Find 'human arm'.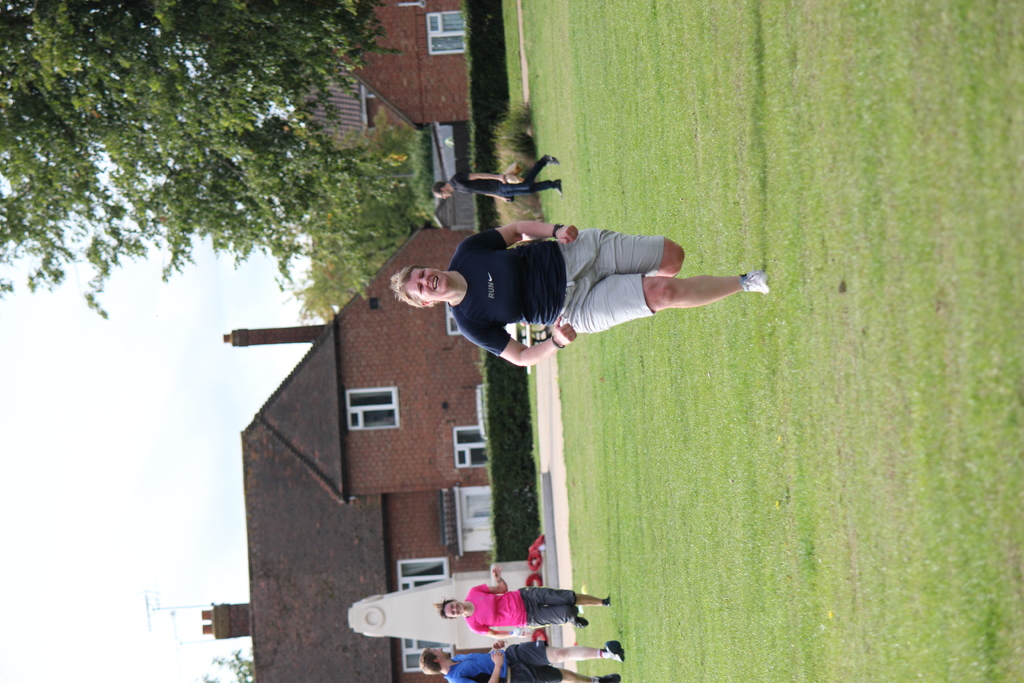
detection(459, 315, 577, 367).
